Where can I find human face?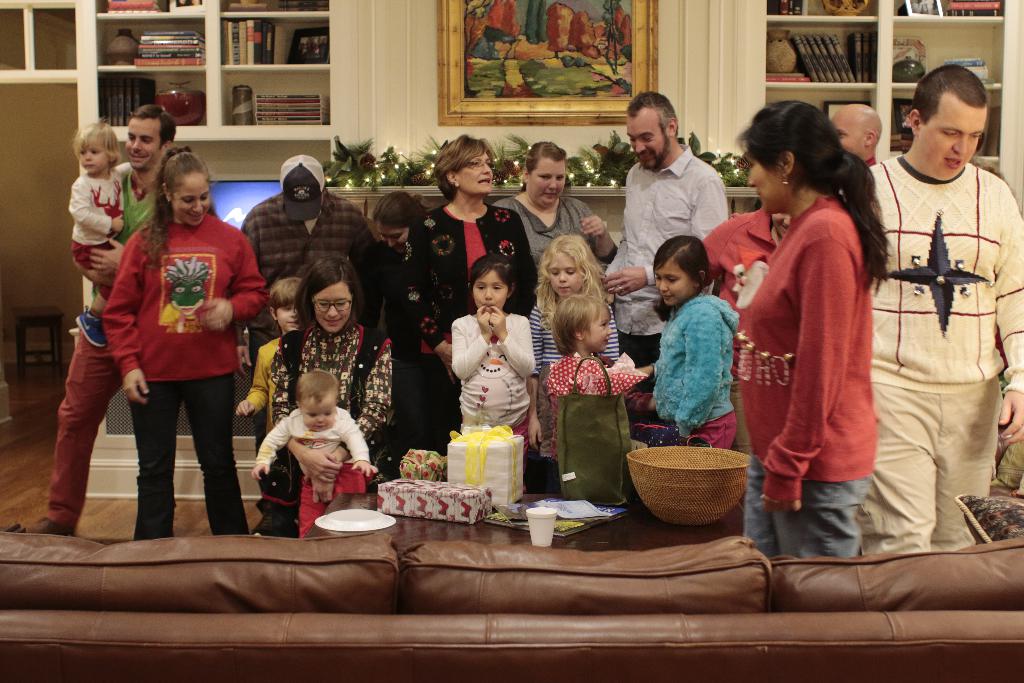
You can find it at region(124, 108, 162, 169).
